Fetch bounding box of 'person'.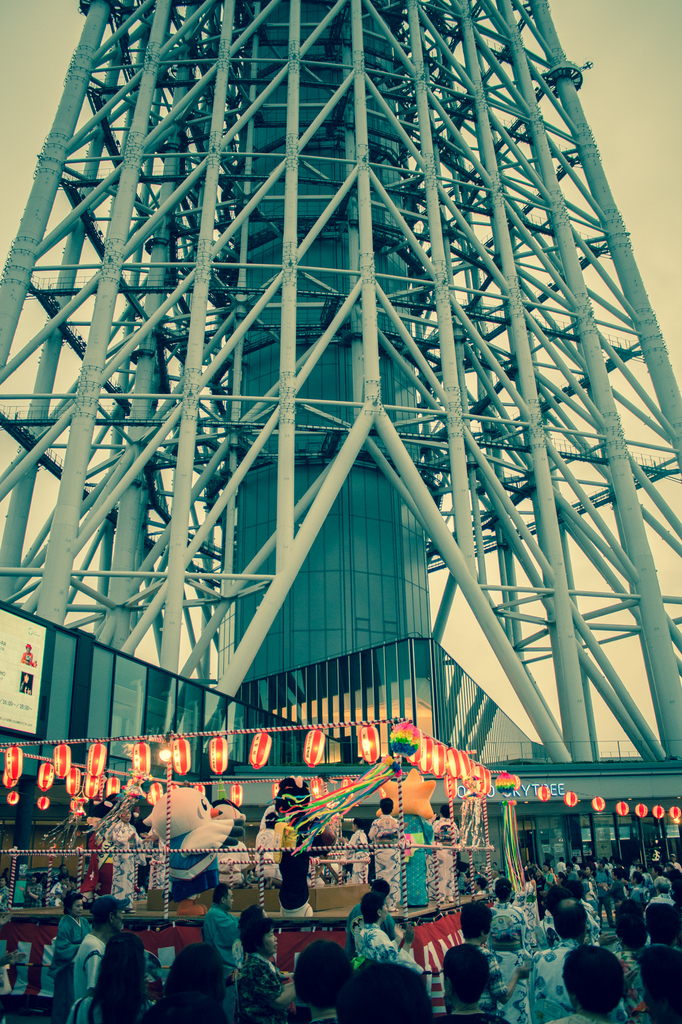
Bbox: box=[200, 878, 239, 961].
